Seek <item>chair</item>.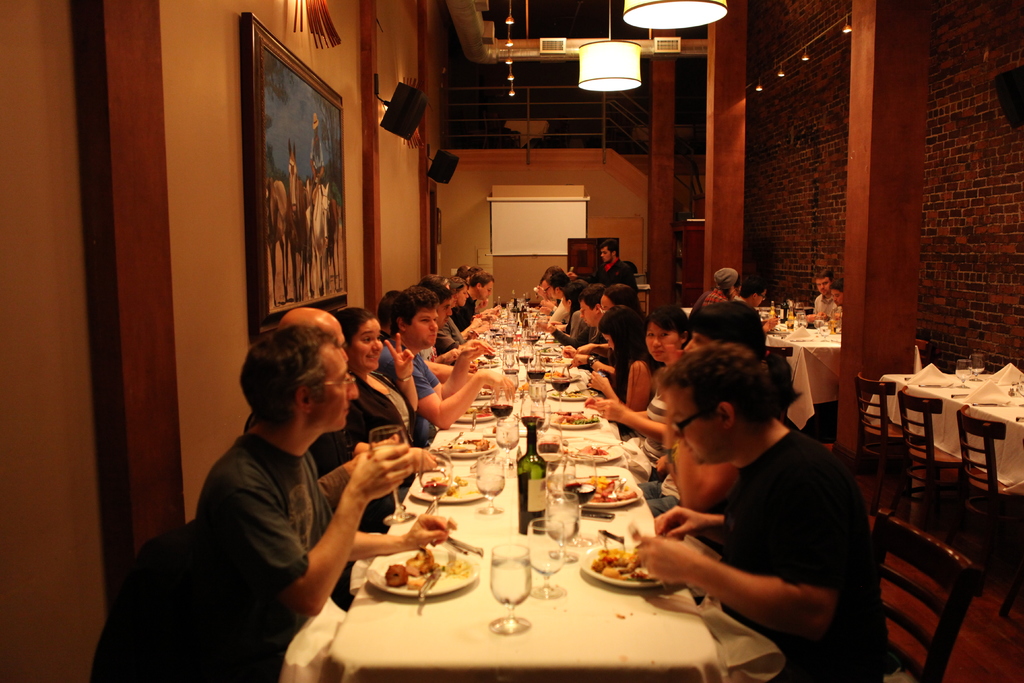
<bbox>855, 368, 909, 509</bbox>.
